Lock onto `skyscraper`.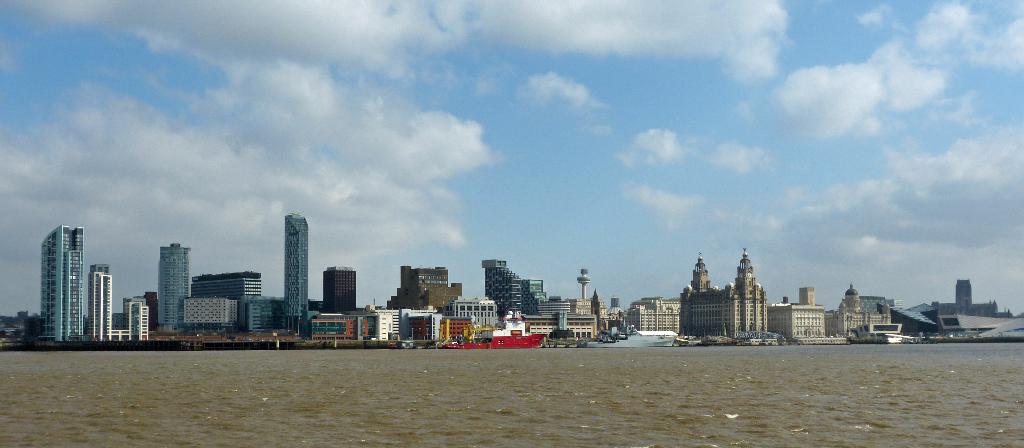
Locked: 461, 255, 608, 352.
